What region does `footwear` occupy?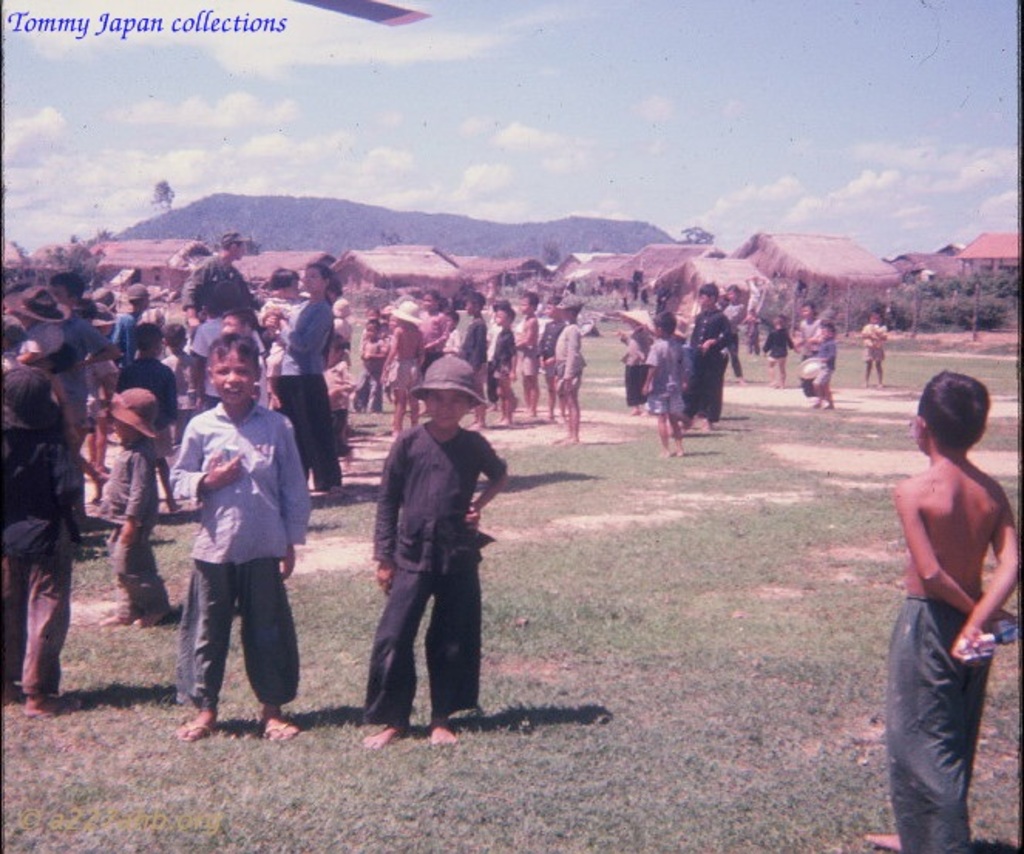
crop(259, 723, 298, 741).
